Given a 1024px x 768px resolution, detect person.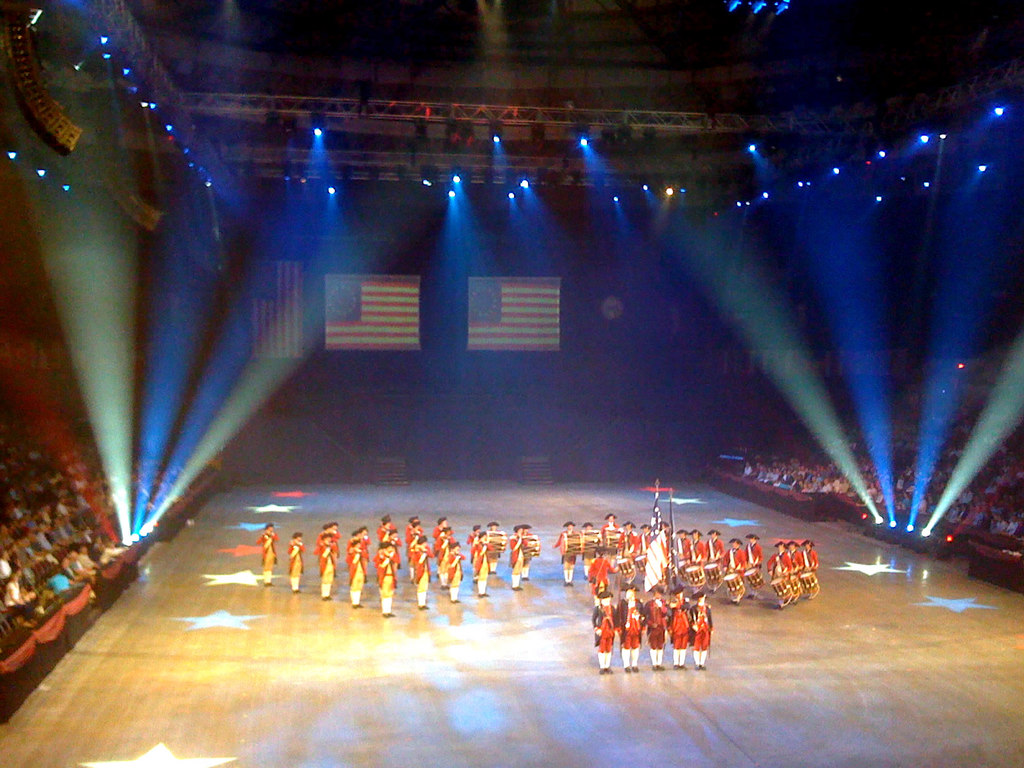
621 522 634 588.
